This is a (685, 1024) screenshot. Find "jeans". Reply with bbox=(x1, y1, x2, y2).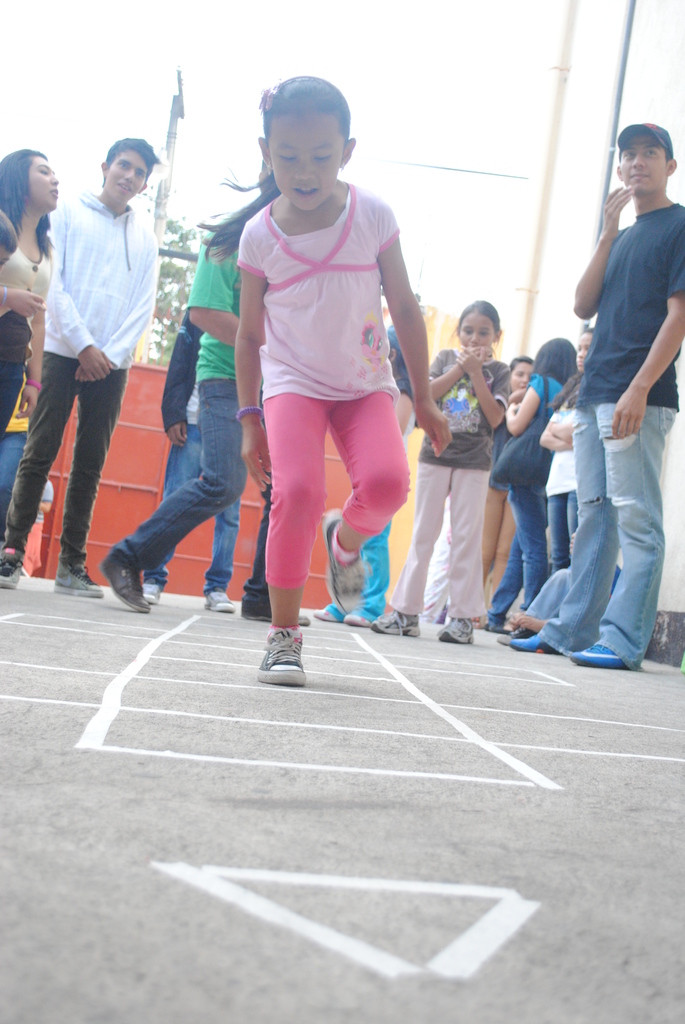
bbox=(261, 398, 411, 588).
